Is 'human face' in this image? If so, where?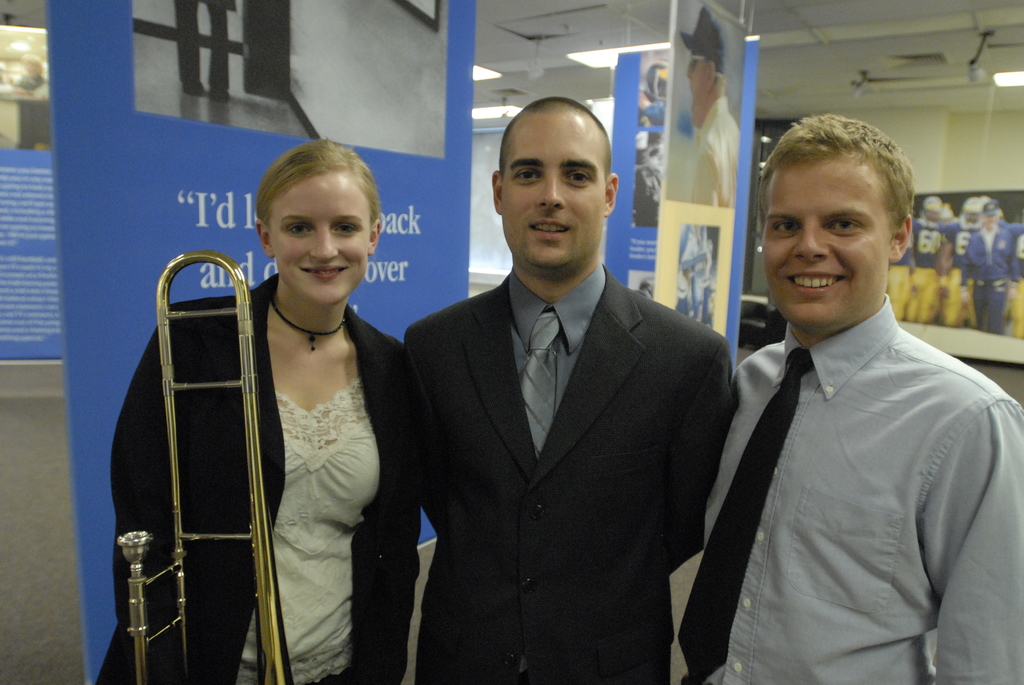
Yes, at [763, 159, 888, 329].
